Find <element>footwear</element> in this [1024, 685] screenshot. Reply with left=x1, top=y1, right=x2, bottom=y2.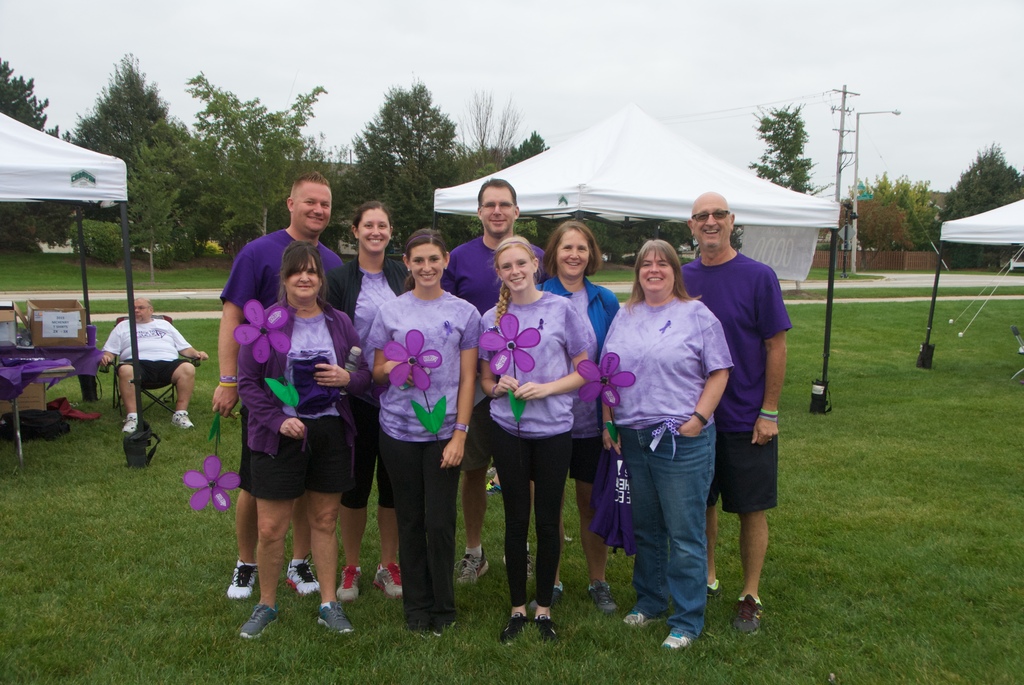
left=700, top=581, right=720, bottom=604.
